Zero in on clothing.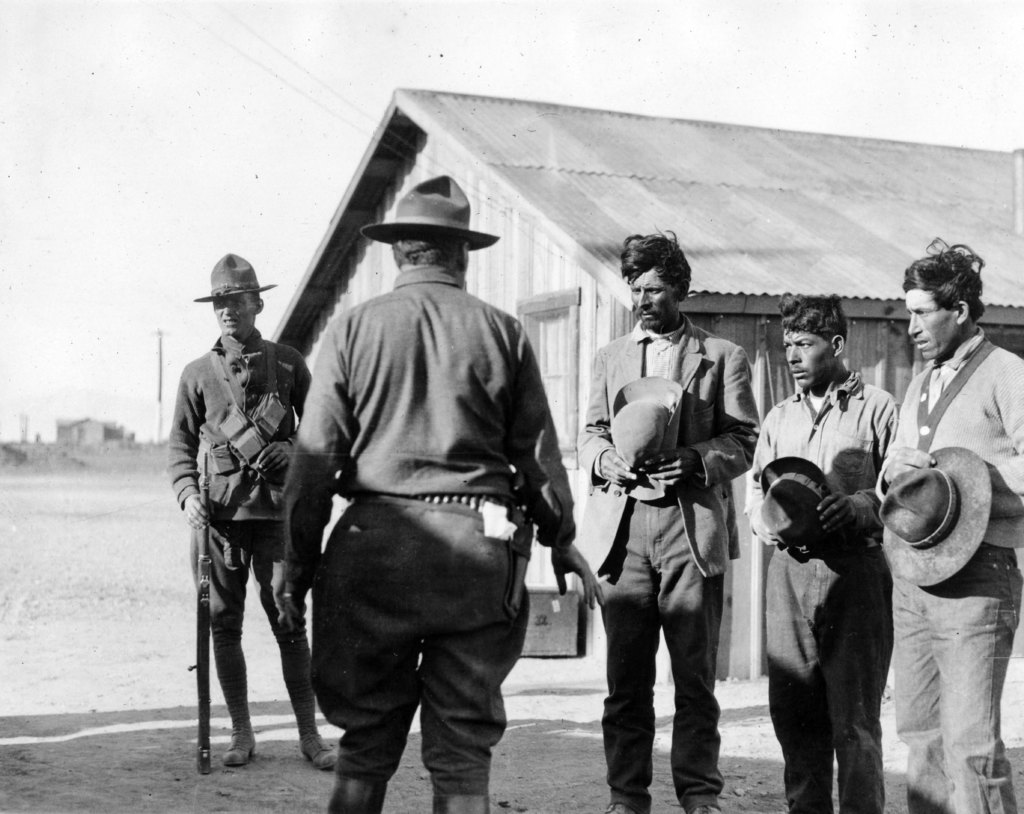
Zeroed in: {"left": 166, "top": 329, "right": 312, "bottom": 723}.
